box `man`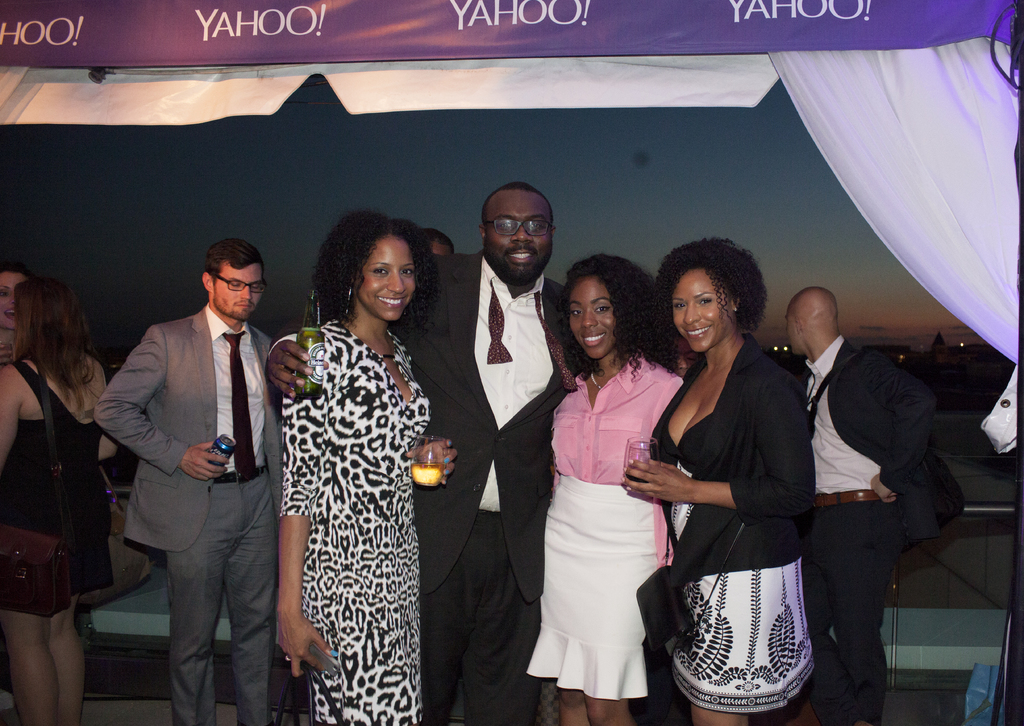
l=76, t=216, r=298, b=725
